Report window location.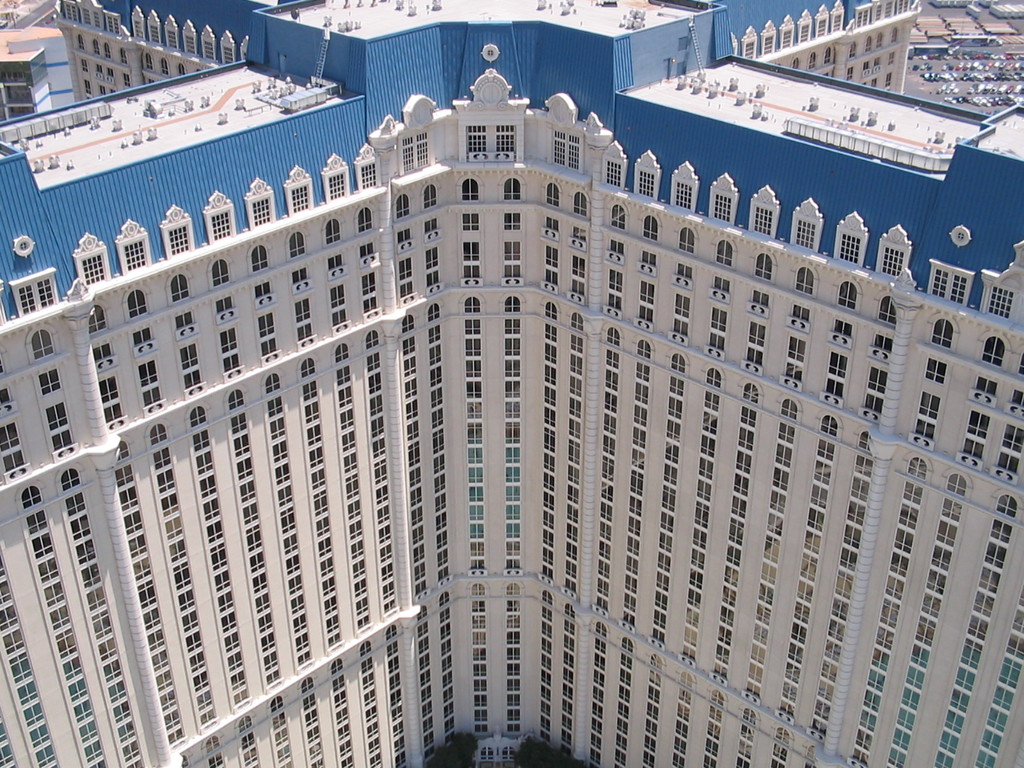
Report: region(822, 638, 842, 664).
